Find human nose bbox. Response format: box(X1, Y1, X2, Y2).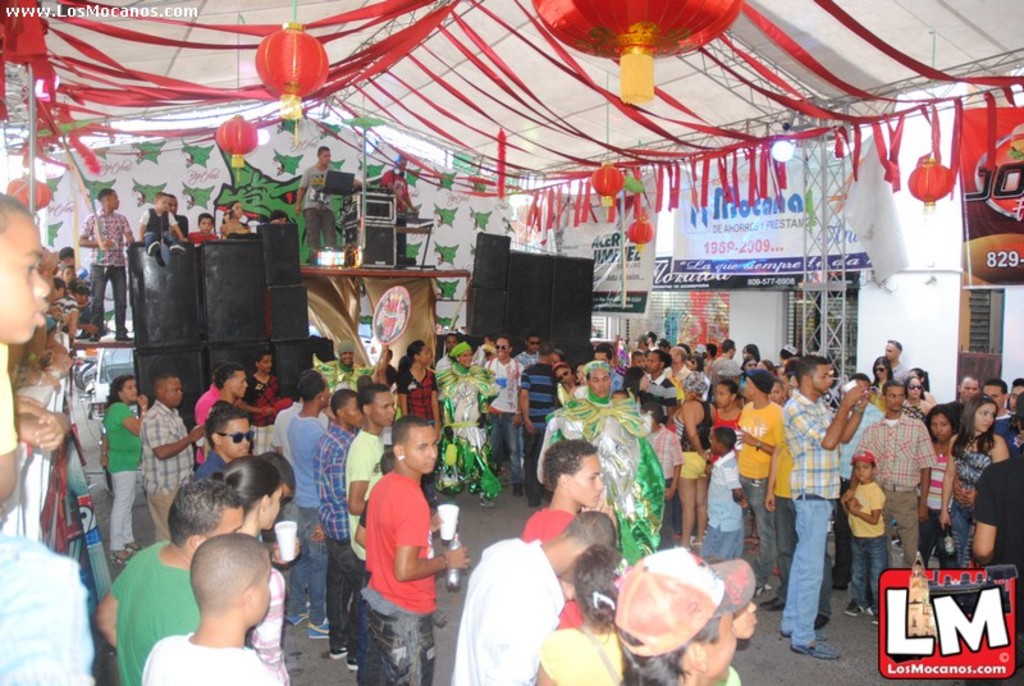
box(910, 387, 915, 393).
